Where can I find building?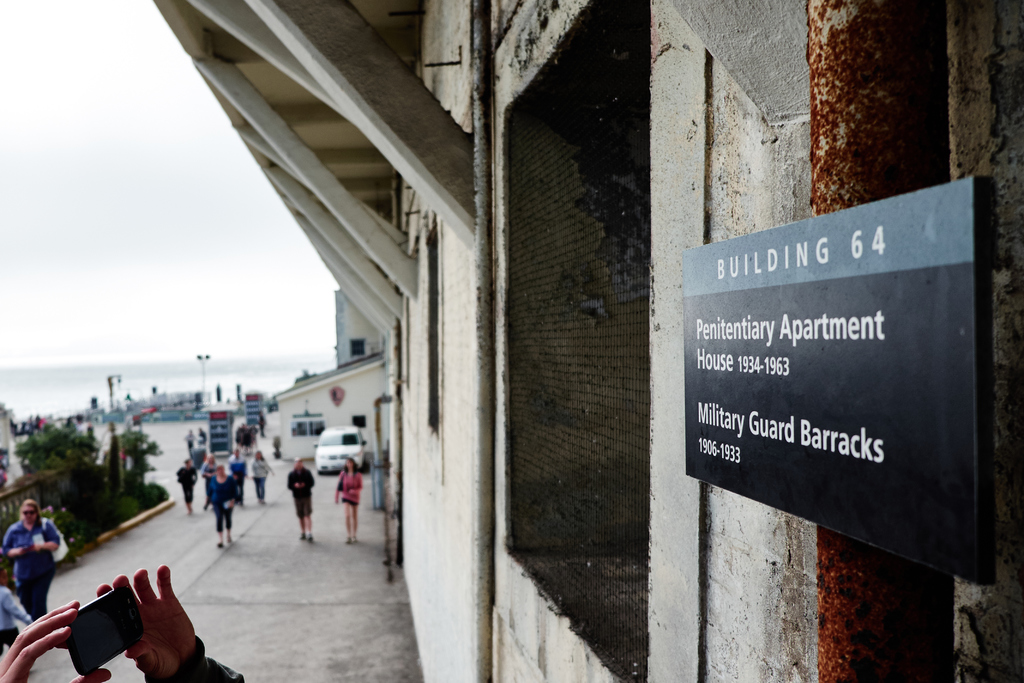
You can find it at bbox=[149, 0, 1023, 682].
